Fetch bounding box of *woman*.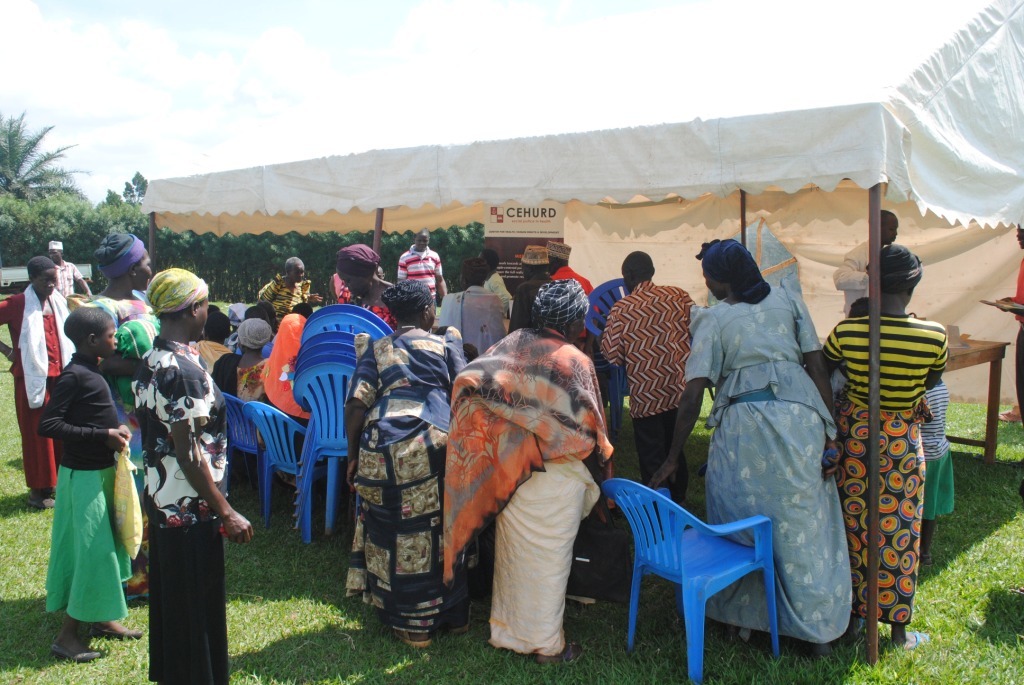
Bbox: crop(64, 228, 170, 601).
